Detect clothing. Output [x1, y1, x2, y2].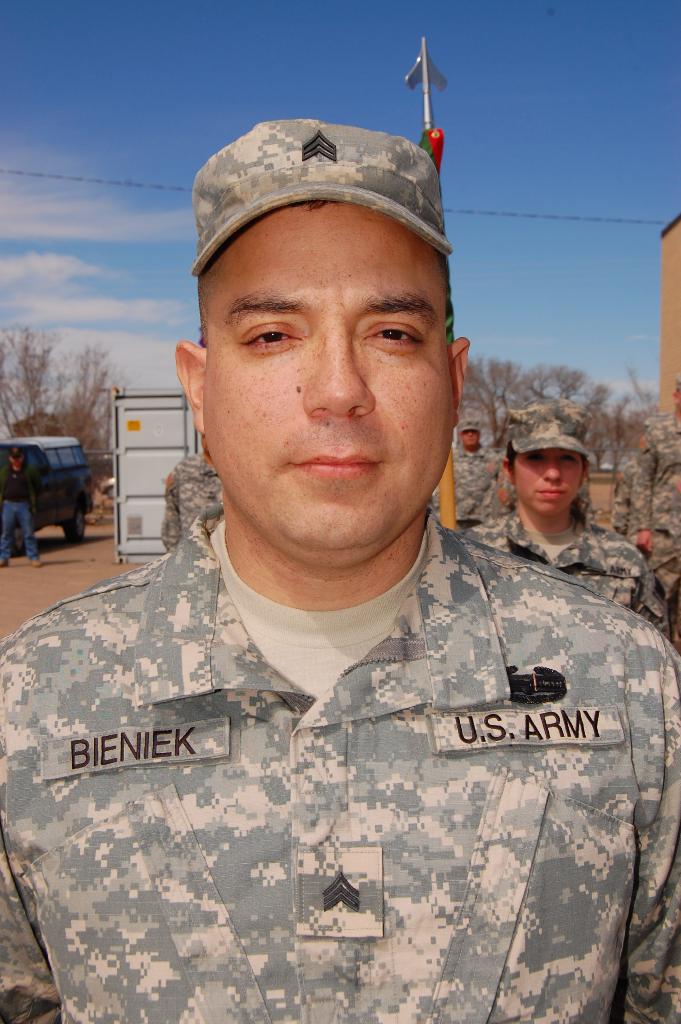
[0, 501, 680, 1023].
